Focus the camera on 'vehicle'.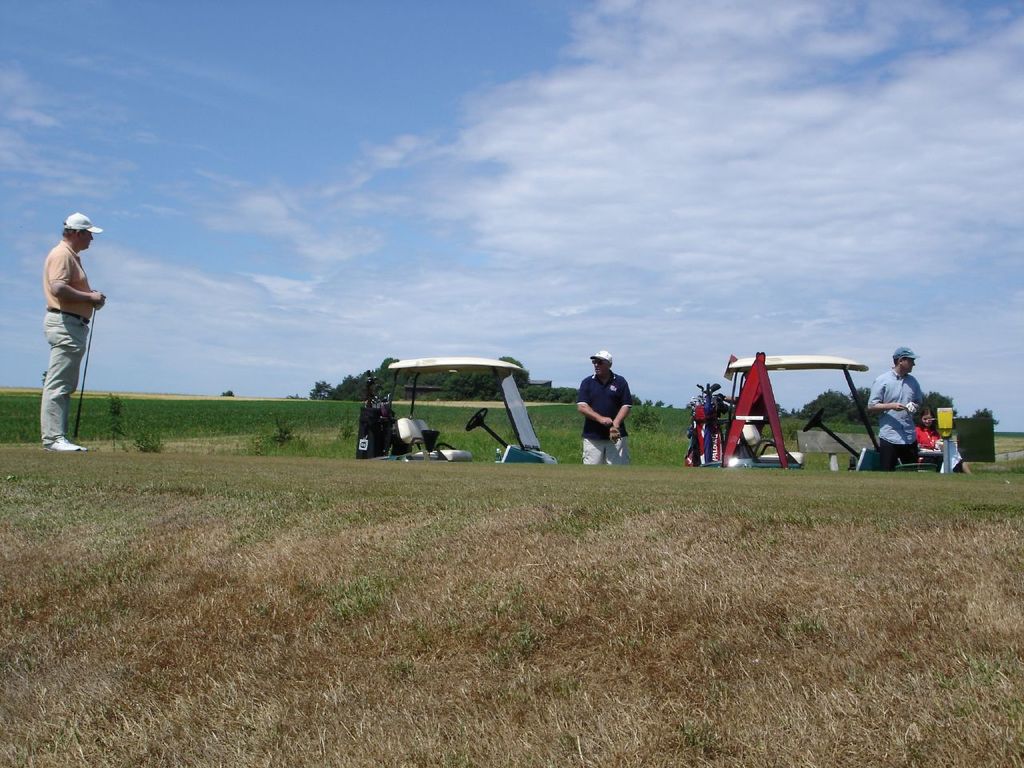
Focus region: {"left": 347, "top": 347, "right": 567, "bottom": 462}.
